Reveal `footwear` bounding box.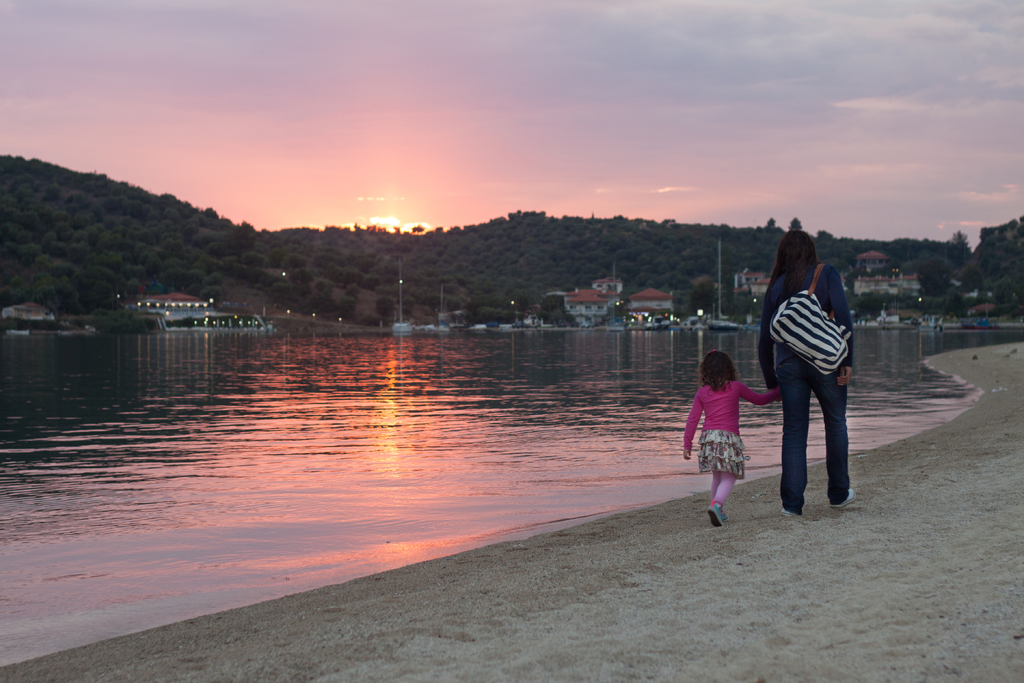
Revealed: (778,509,799,522).
